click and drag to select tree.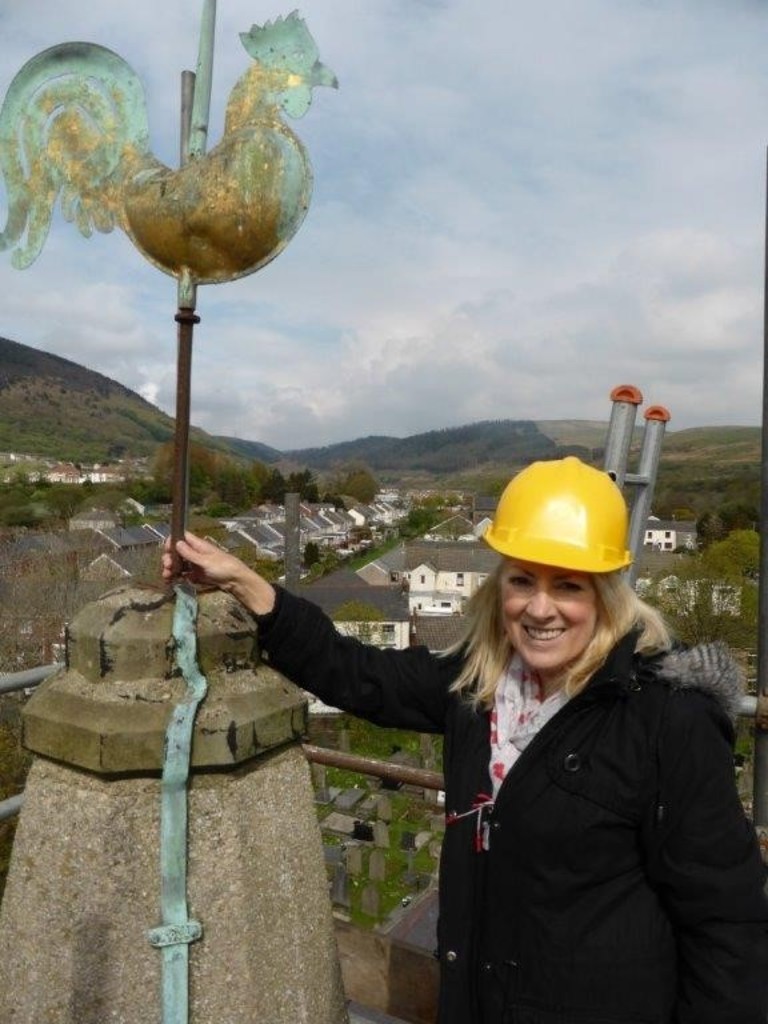
Selection: left=143, top=435, right=213, bottom=507.
